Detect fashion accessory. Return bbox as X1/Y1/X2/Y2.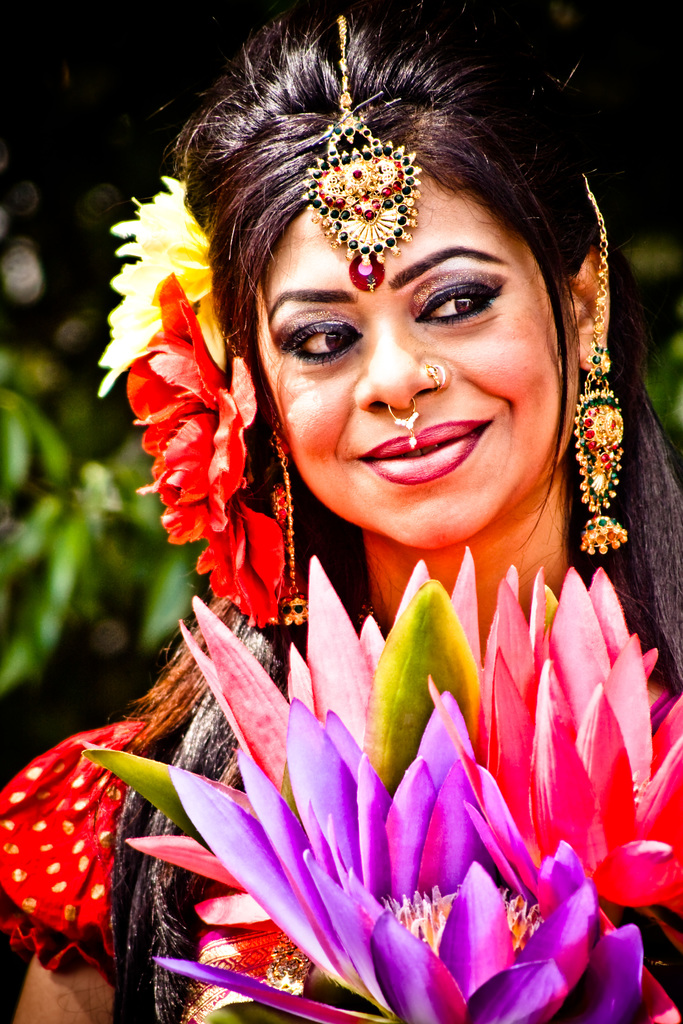
423/364/442/395.
